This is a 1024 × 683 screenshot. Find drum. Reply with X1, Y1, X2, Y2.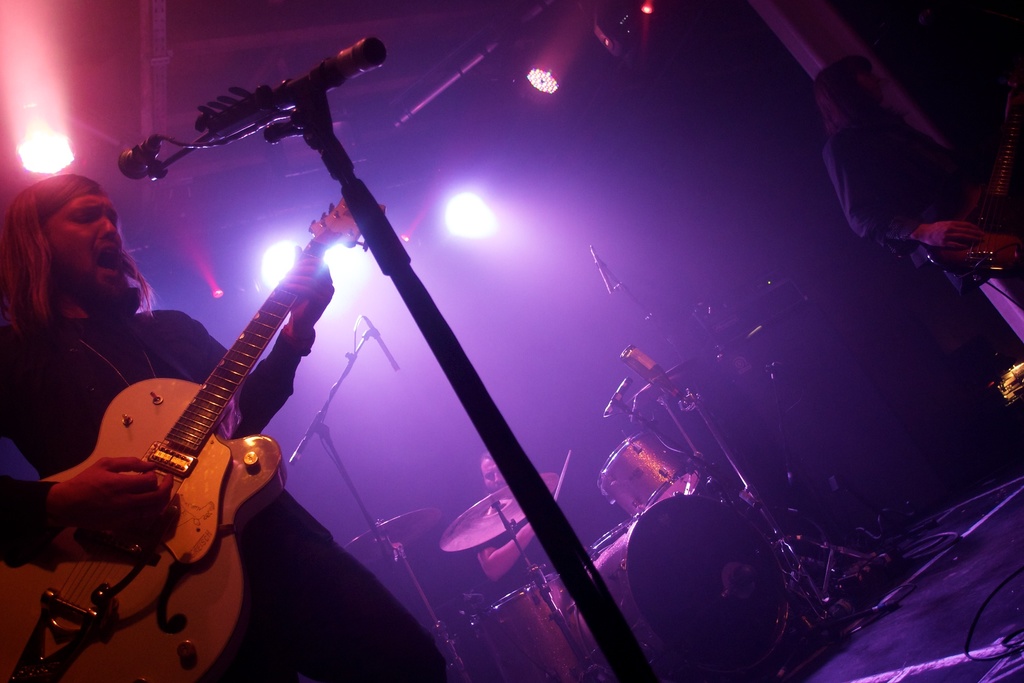
595, 426, 705, 521.
